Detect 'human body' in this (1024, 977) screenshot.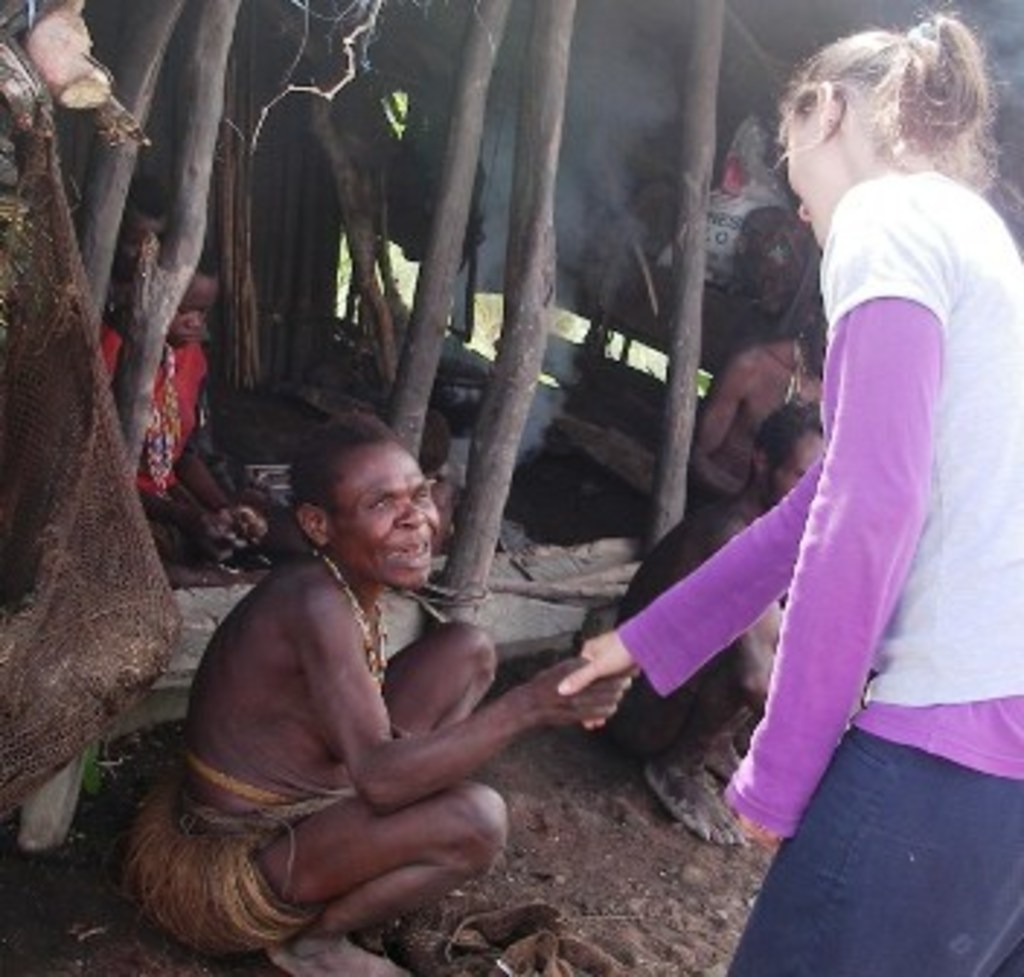
Detection: BBox(544, 169, 1021, 974).
